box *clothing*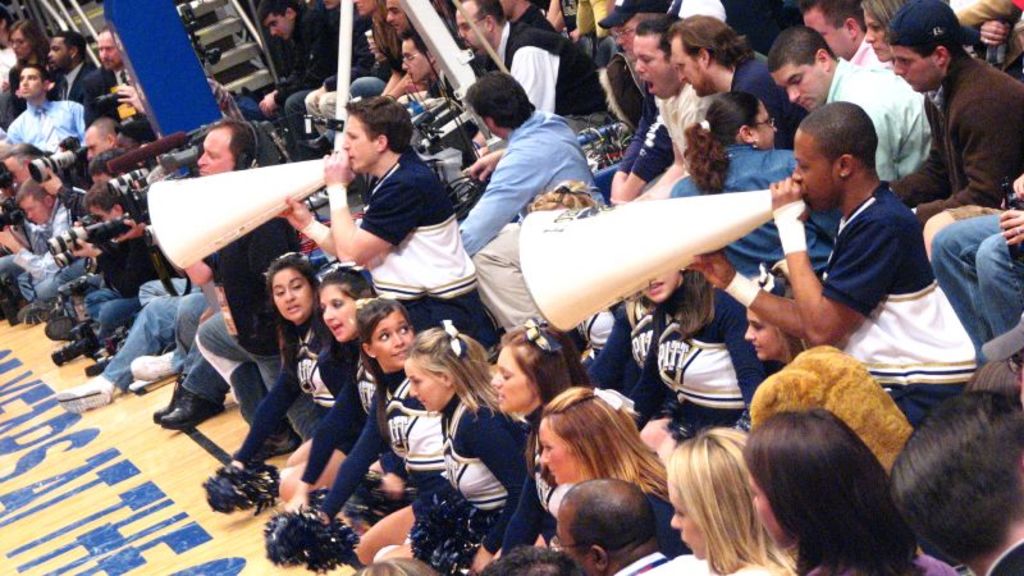
box(301, 12, 379, 129)
